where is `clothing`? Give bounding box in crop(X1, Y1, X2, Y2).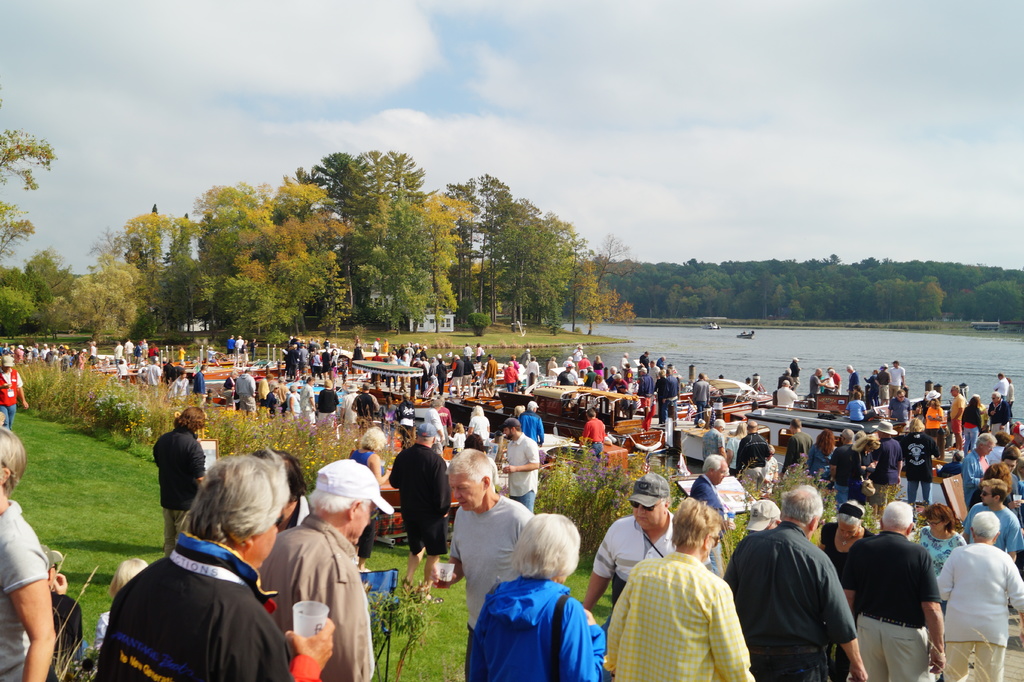
crop(163, 503, 193, 556).
